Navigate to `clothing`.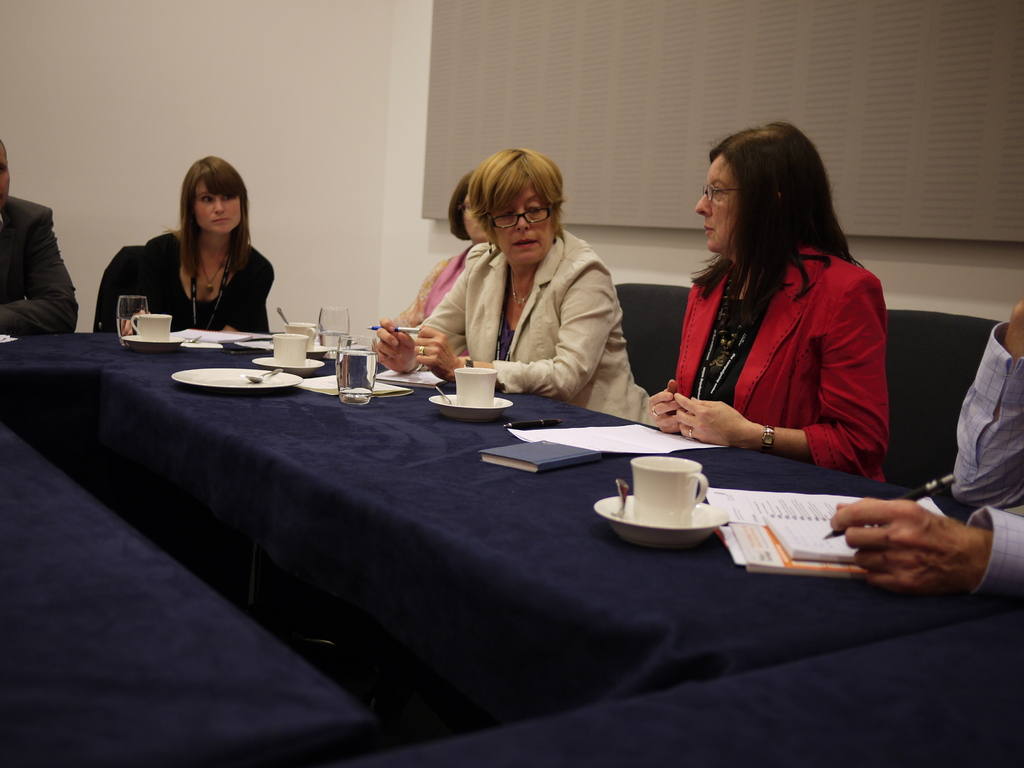
Navigation target: {"x1": 424, "y1": 221, "x2": 652, "y2": 428}.
